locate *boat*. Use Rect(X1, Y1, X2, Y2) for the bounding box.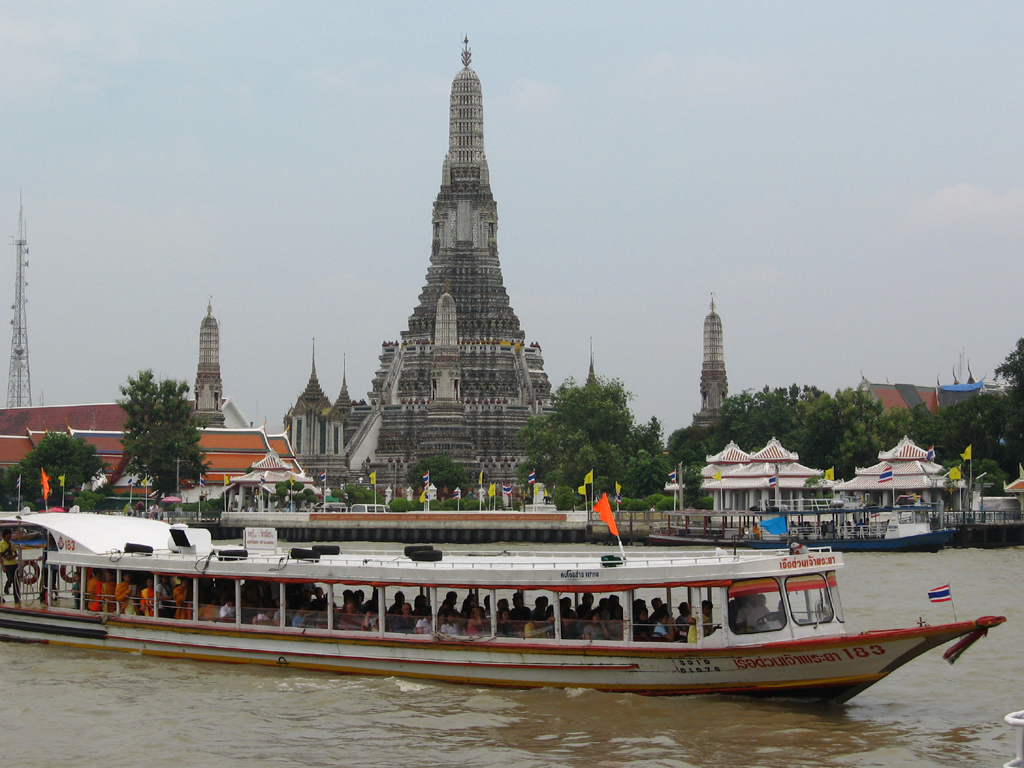
Rect(642, 496, 823, 551).
